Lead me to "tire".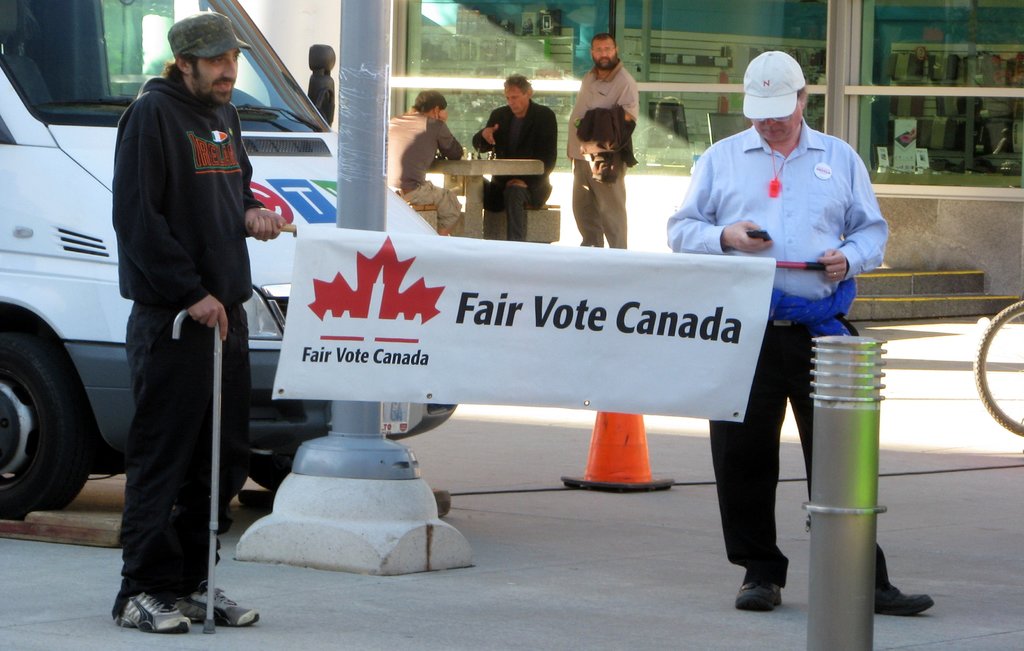
Lead to pyautogui.locateOnScreen(970, 301, 1023, 442).
